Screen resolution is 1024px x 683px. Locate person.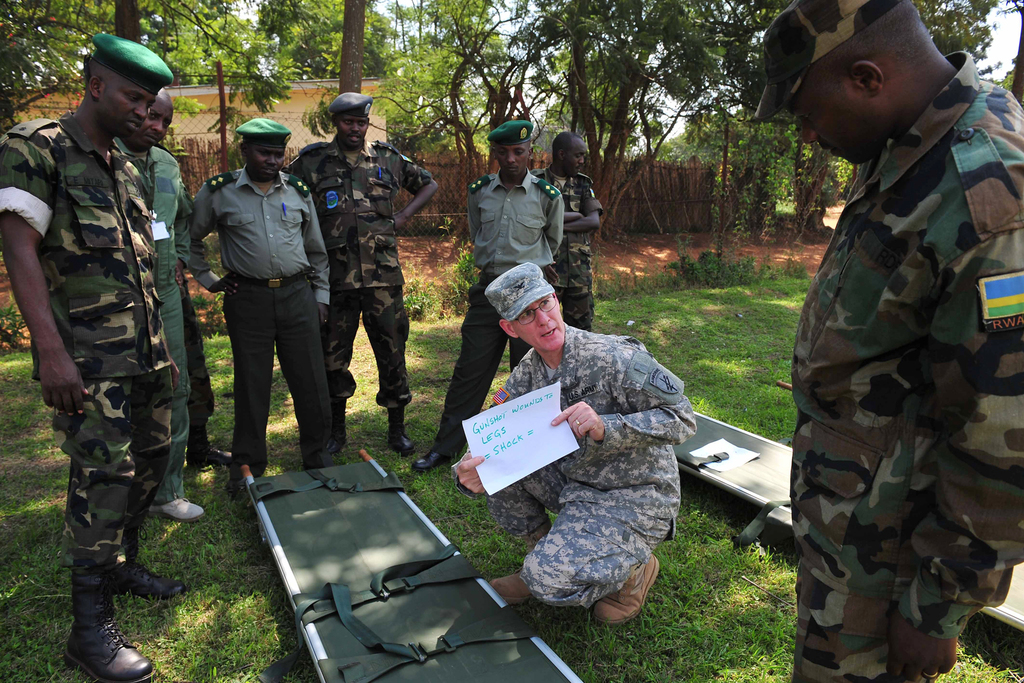
[x1=451, y1=264, x2=695, y2=630].
